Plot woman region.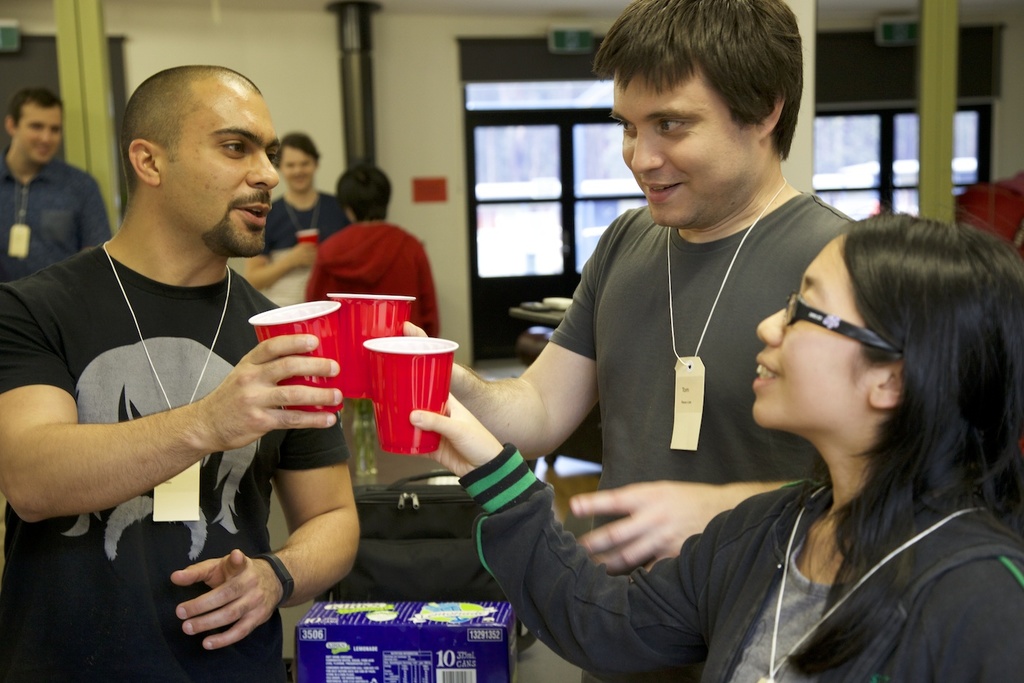
Plotted at crop(241, 121, 339, 324).
